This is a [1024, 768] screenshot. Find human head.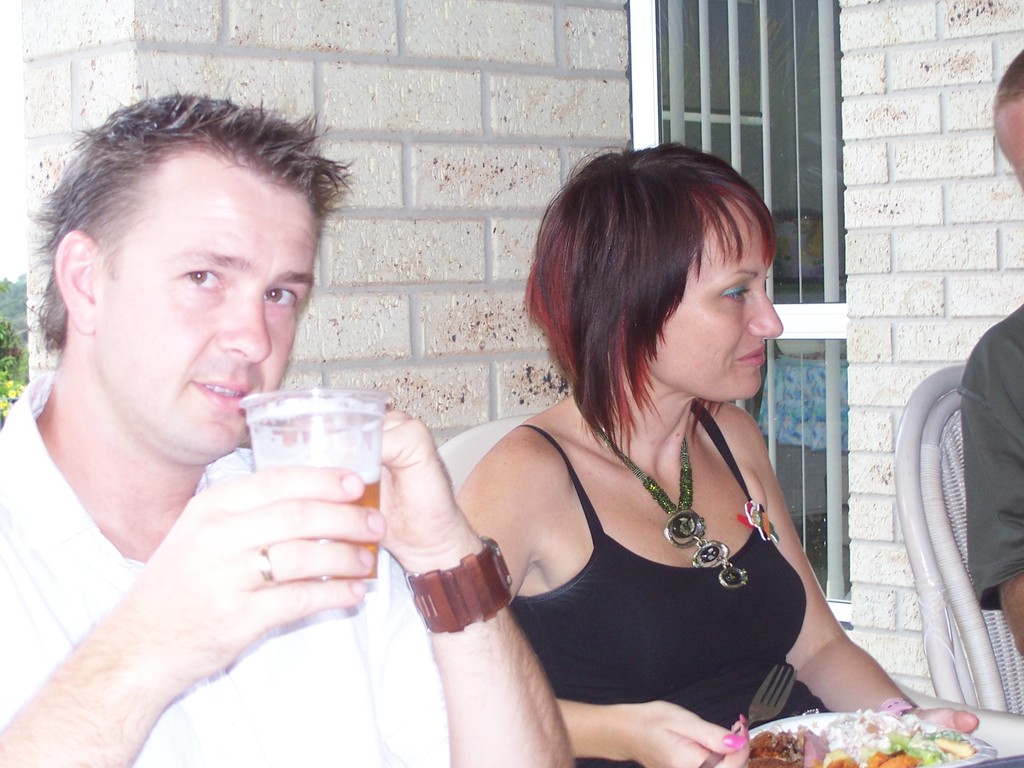
Bounding box: pyautogui.locateOnScreen(988, 52, 1023, 188).
